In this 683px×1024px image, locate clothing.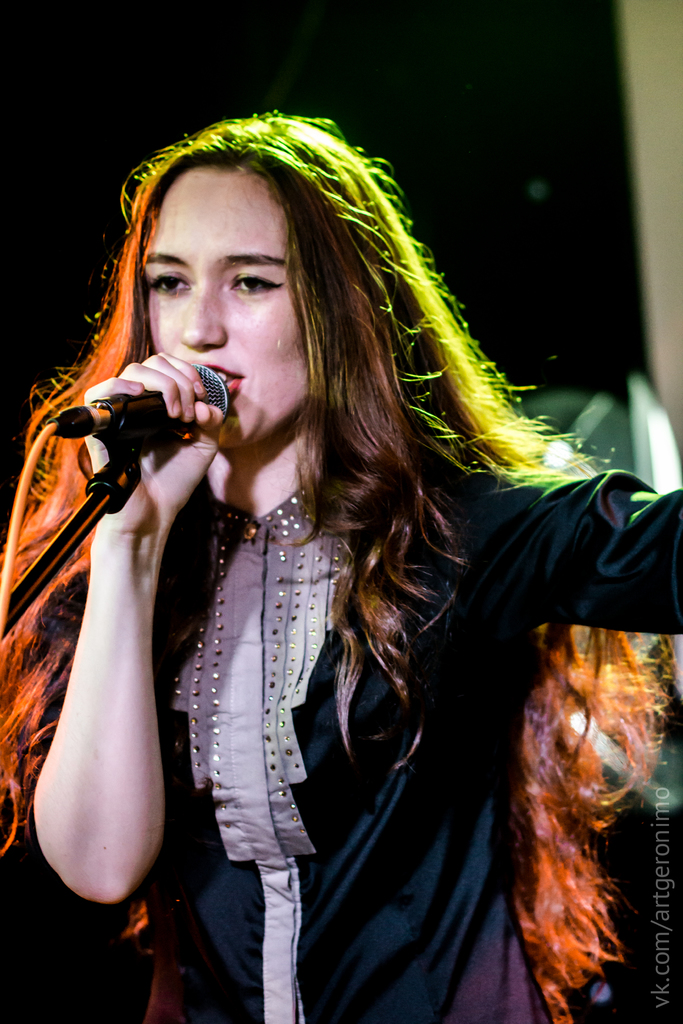
Bounding box: [41, 294, 609, 994].
